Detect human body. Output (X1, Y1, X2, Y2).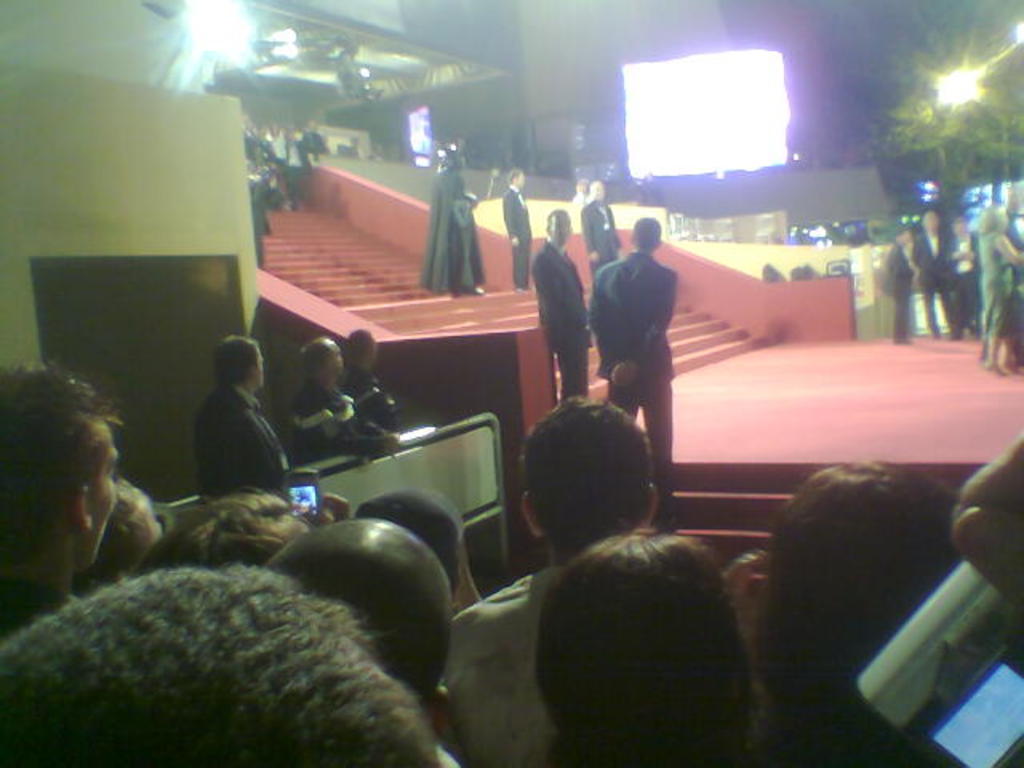
(347, 331, 400, 430).
